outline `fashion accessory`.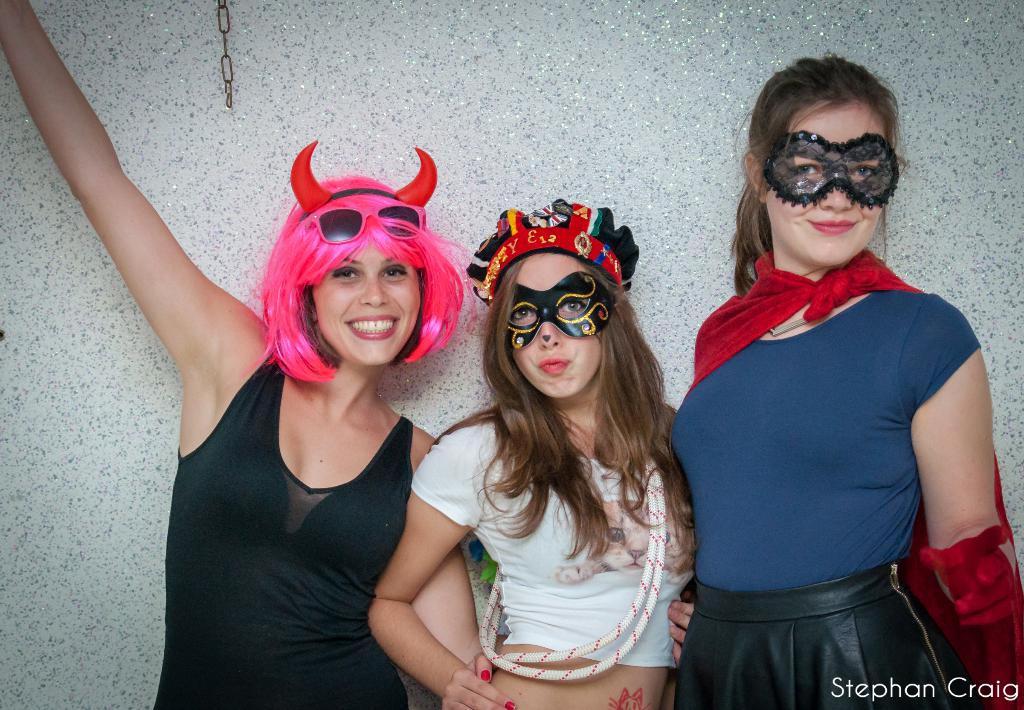
Outline: select_region(758, 131, 900, 209).
